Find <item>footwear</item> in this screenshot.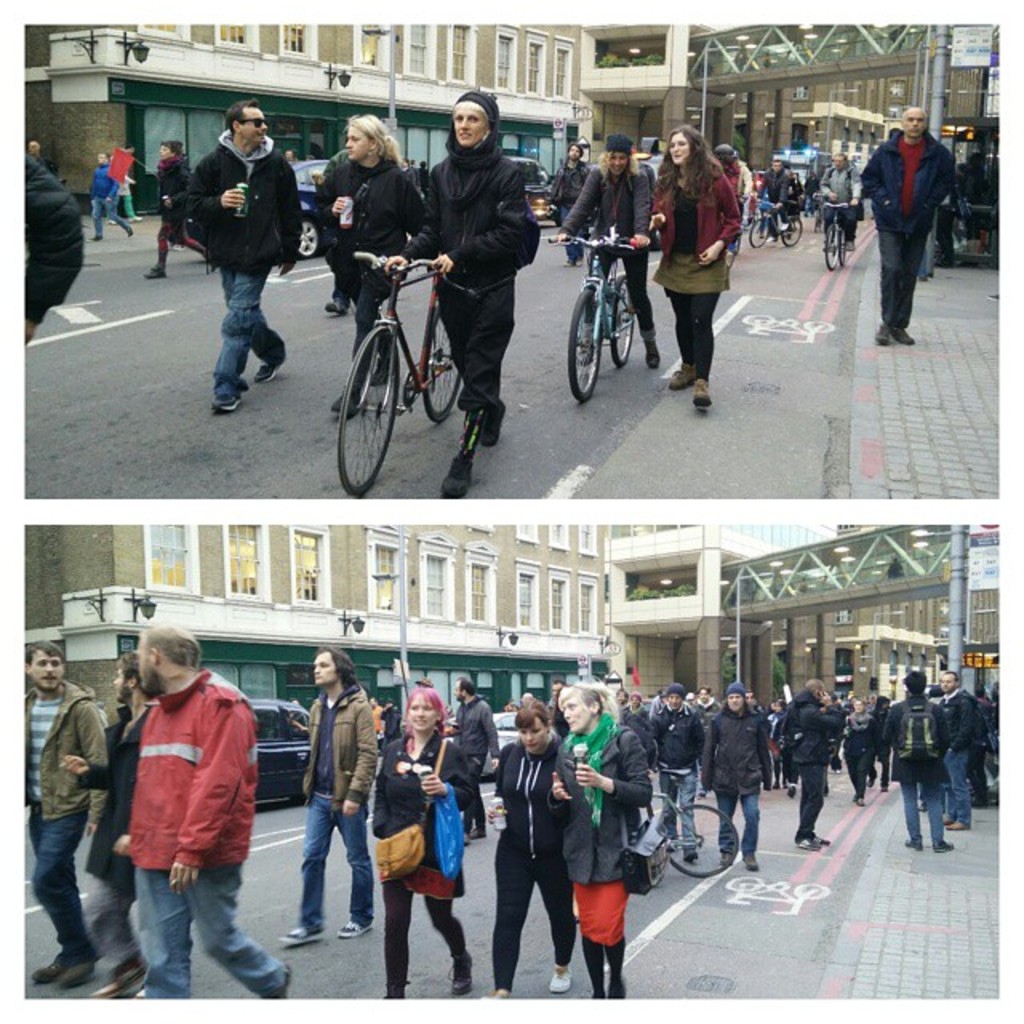
The bounding box for <item>footwear</item> is 278/920/323/942.
